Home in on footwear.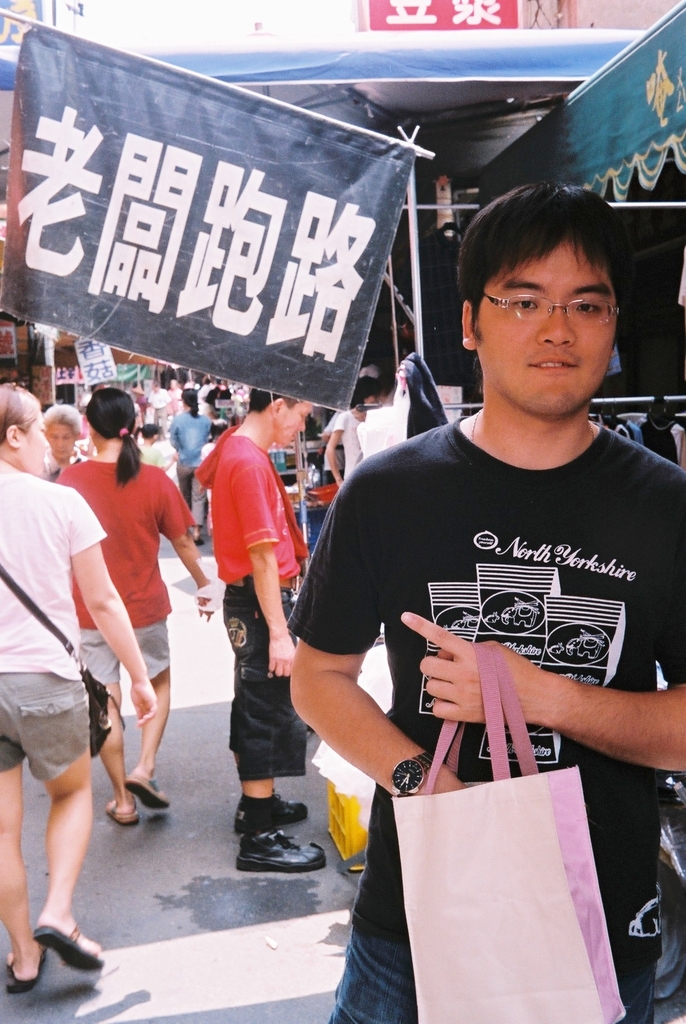
Homed in at <box>0,938,49,1008</box>.
